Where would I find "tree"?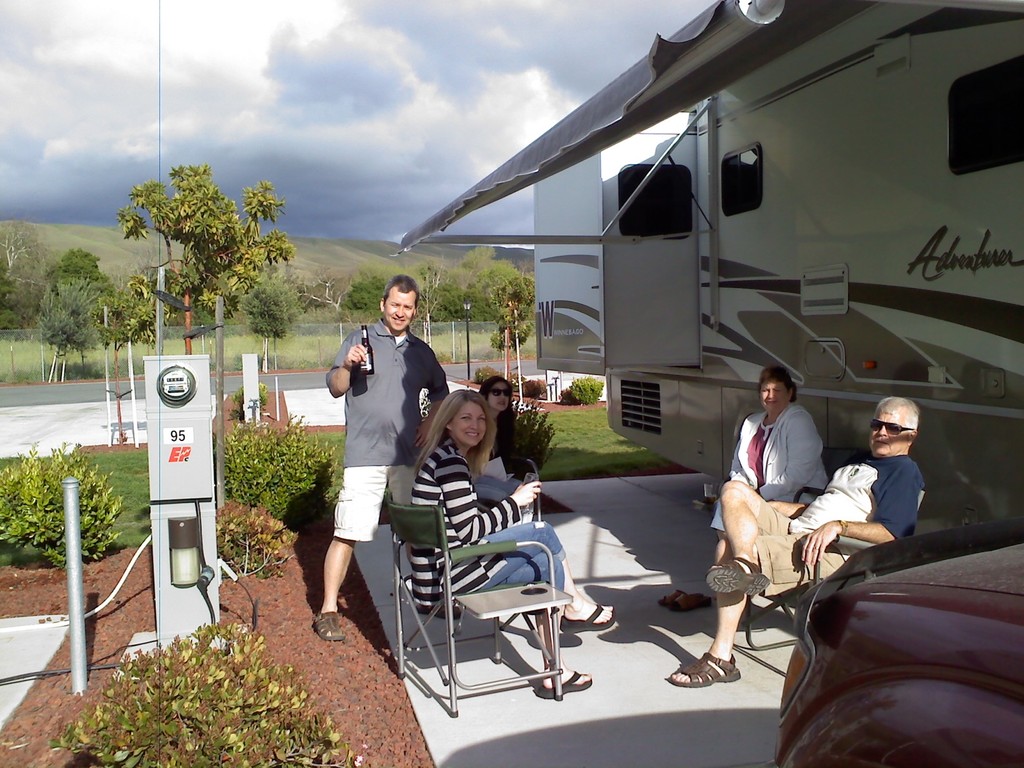
At bbox=[94, 159, 294, 340].
